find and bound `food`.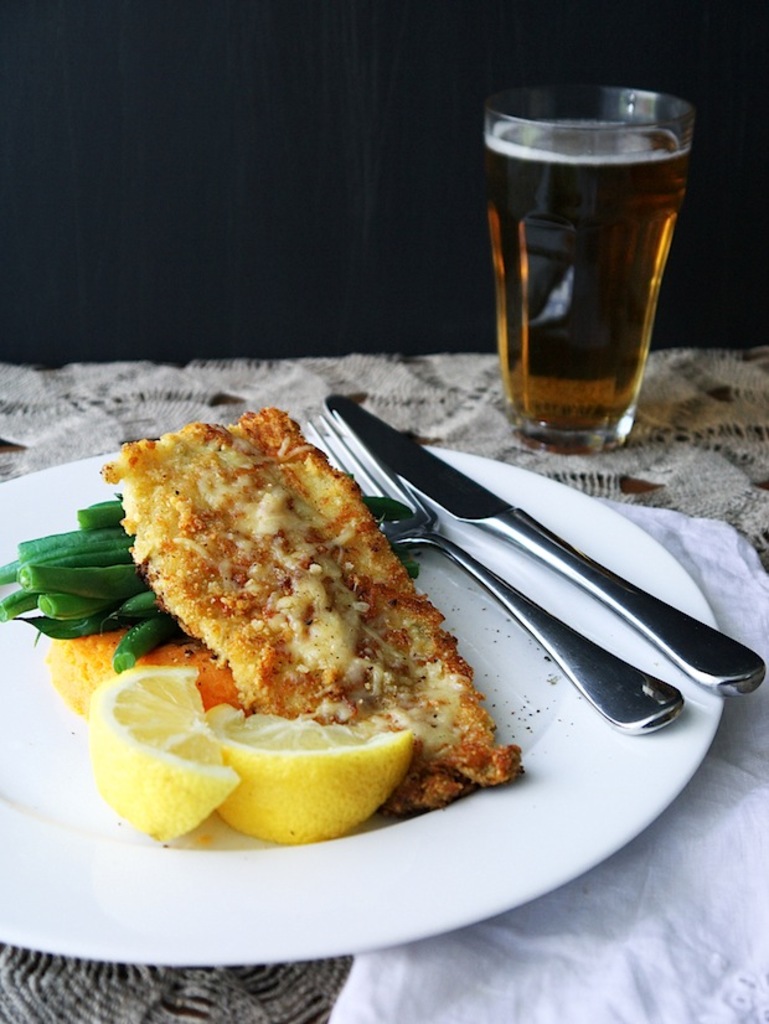
Bound: (0, 405, 522, 849).
